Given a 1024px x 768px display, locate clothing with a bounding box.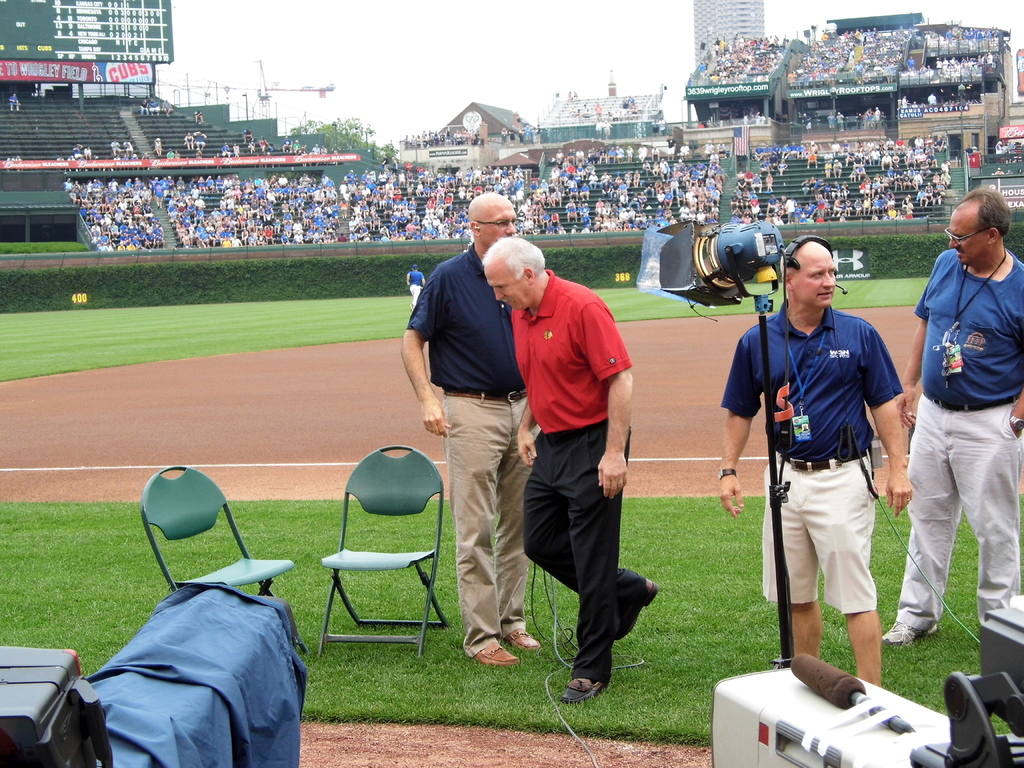
Located: region(164, 148, 175, 161).
